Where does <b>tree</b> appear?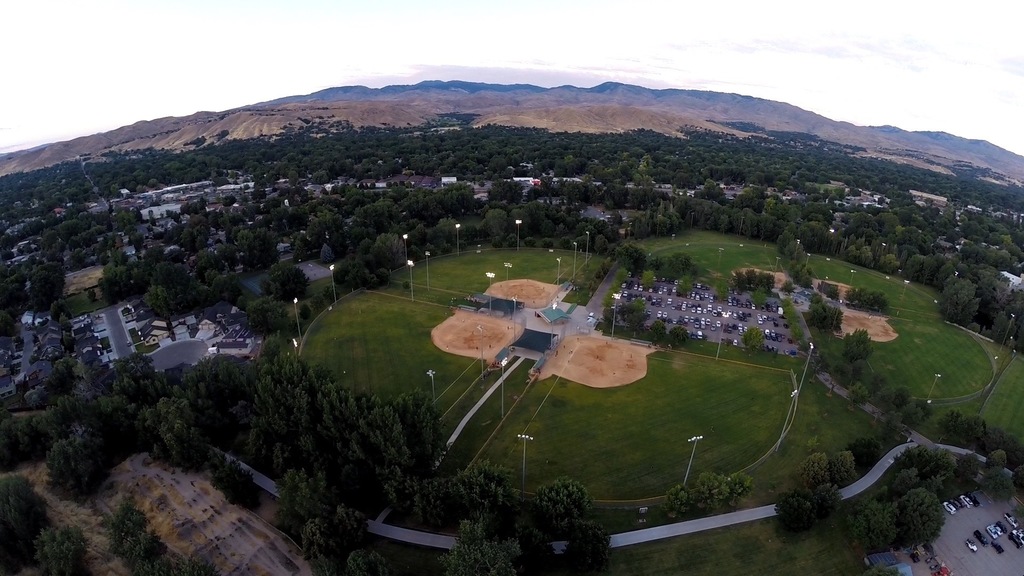
Appears at 348, 545, 388, 575.
